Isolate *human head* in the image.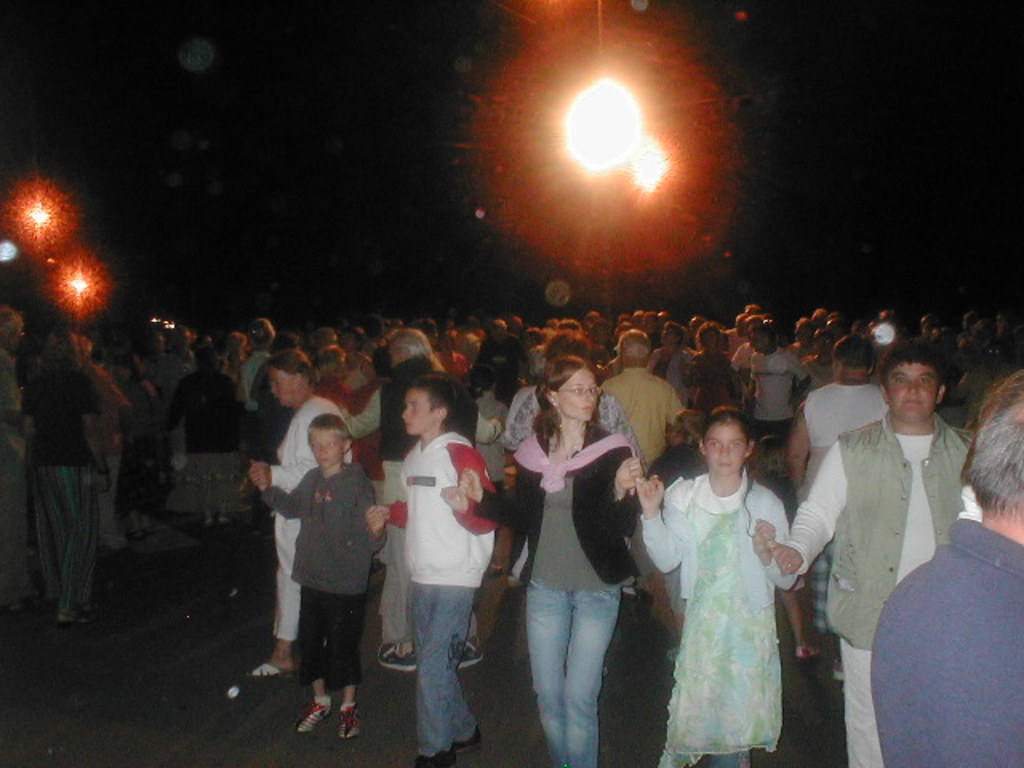
Isolated region: detection(264, 350, 317, 406).
